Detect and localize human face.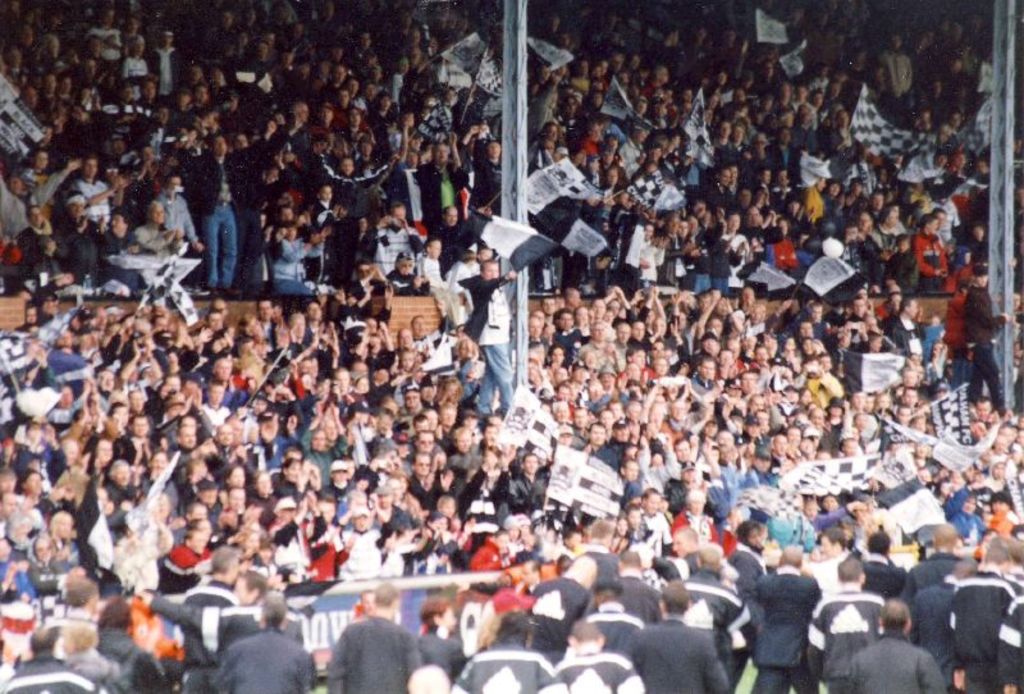
Localized at select_region(169, 402, 182, 415).
